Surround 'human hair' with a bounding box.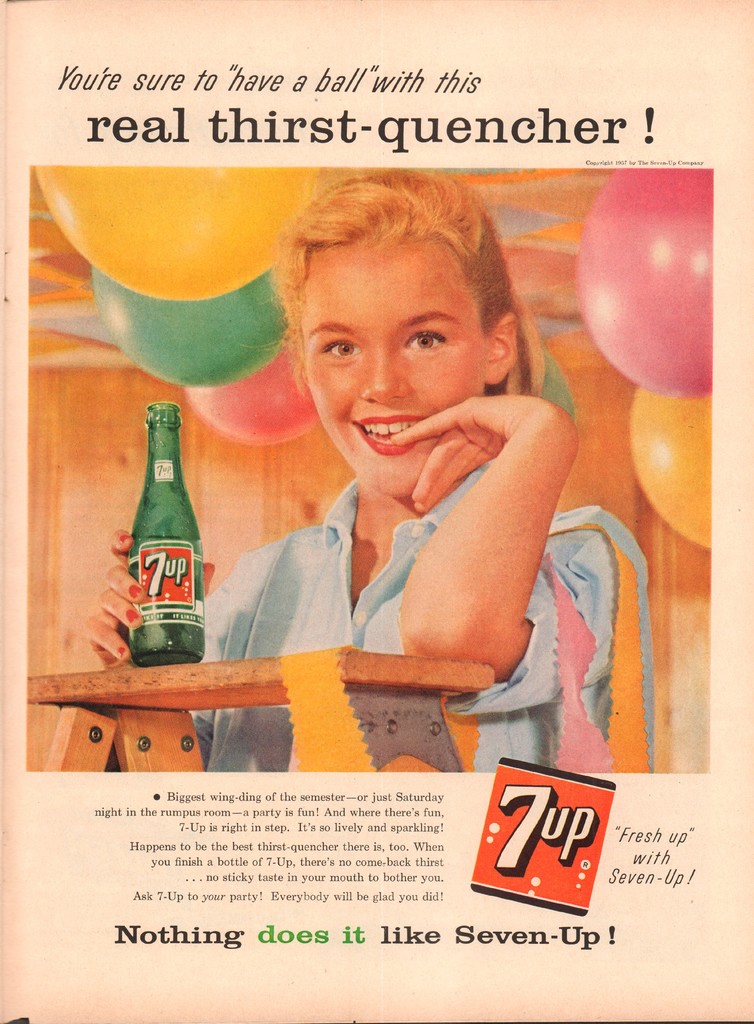
259, 164, 549, 433.
